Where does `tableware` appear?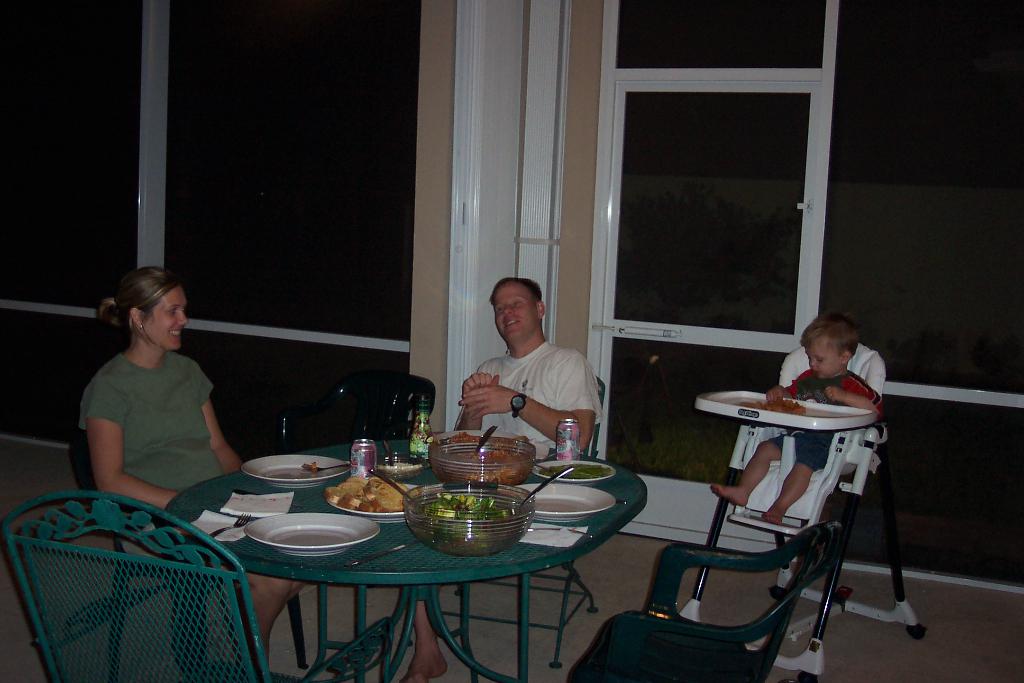
Appears at 368:469:412:506.
